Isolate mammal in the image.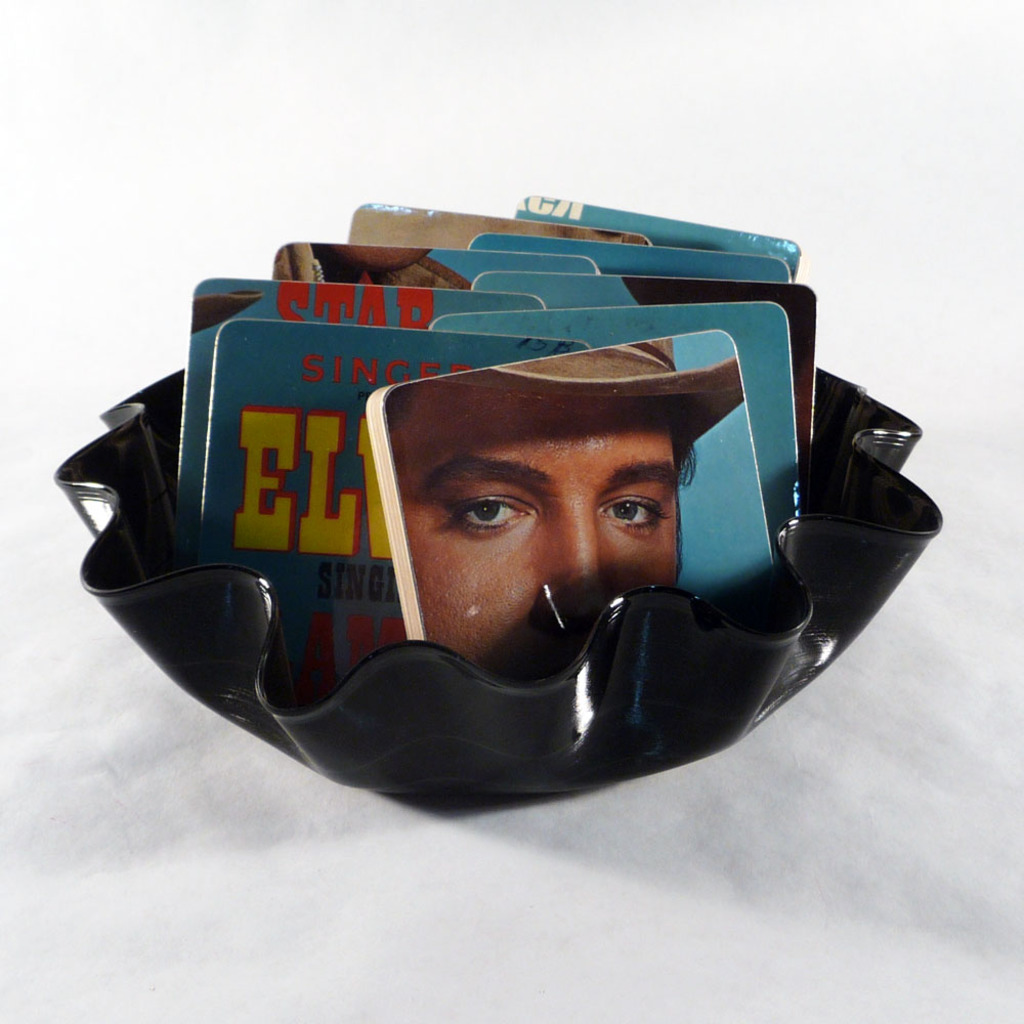
Isolated region: l=379, t=372, r=688, b=685.
